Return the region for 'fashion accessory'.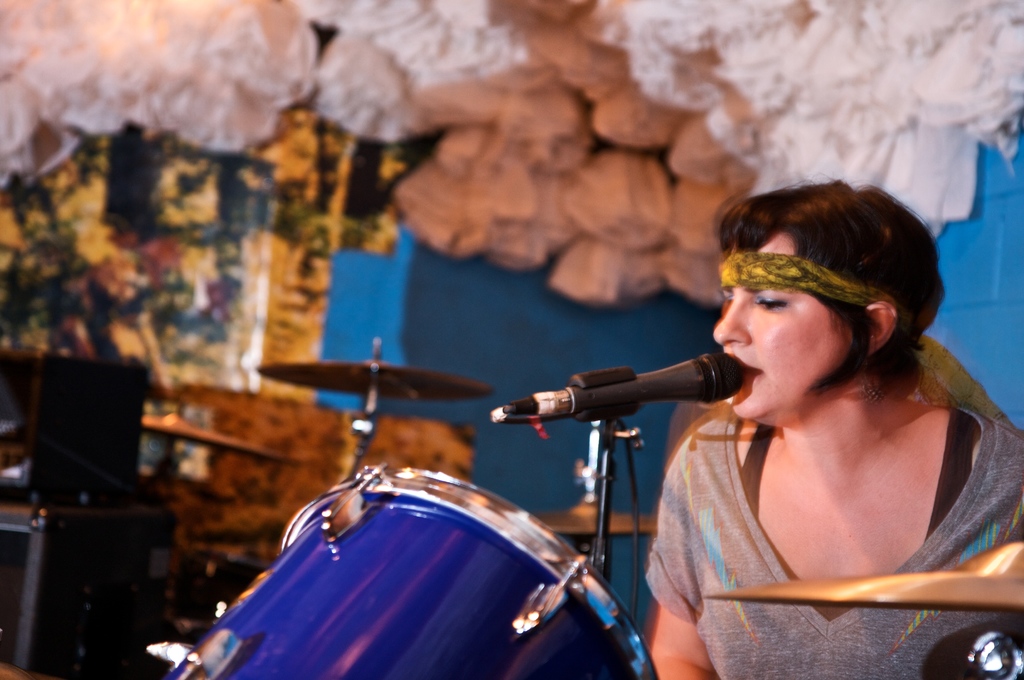
{"left": 717, "top": 244, "right": 883, "bottom": 310}.
